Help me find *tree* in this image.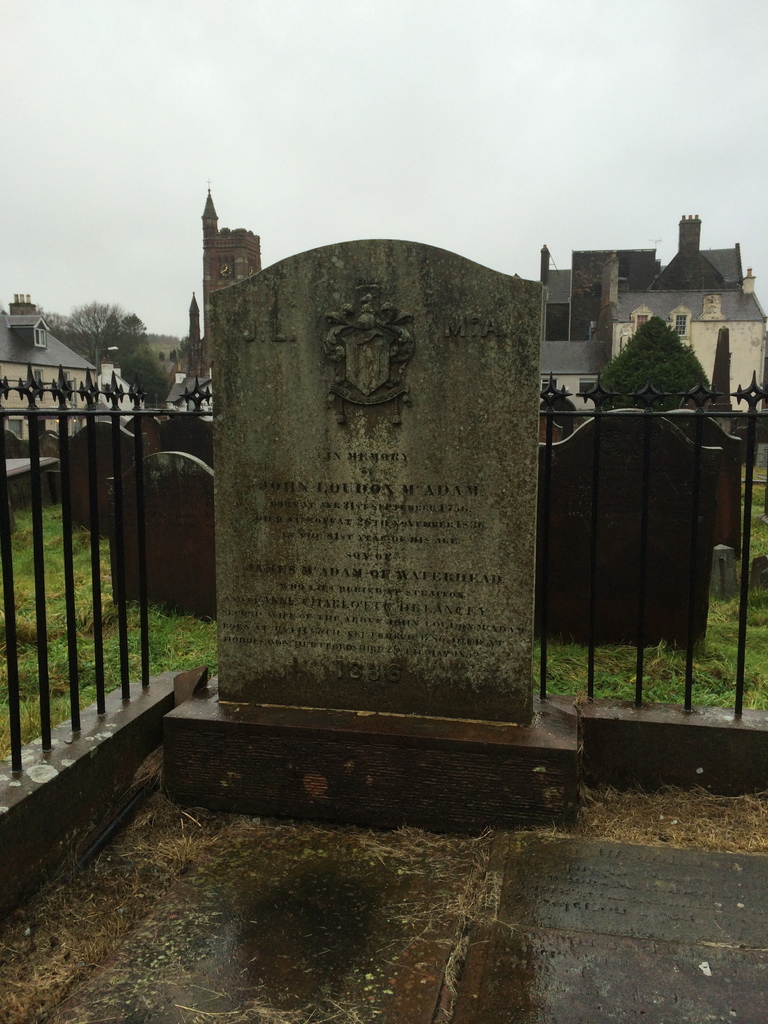
Found it: pyautogui.locateOnScreen(120, 310, 153, 345).
